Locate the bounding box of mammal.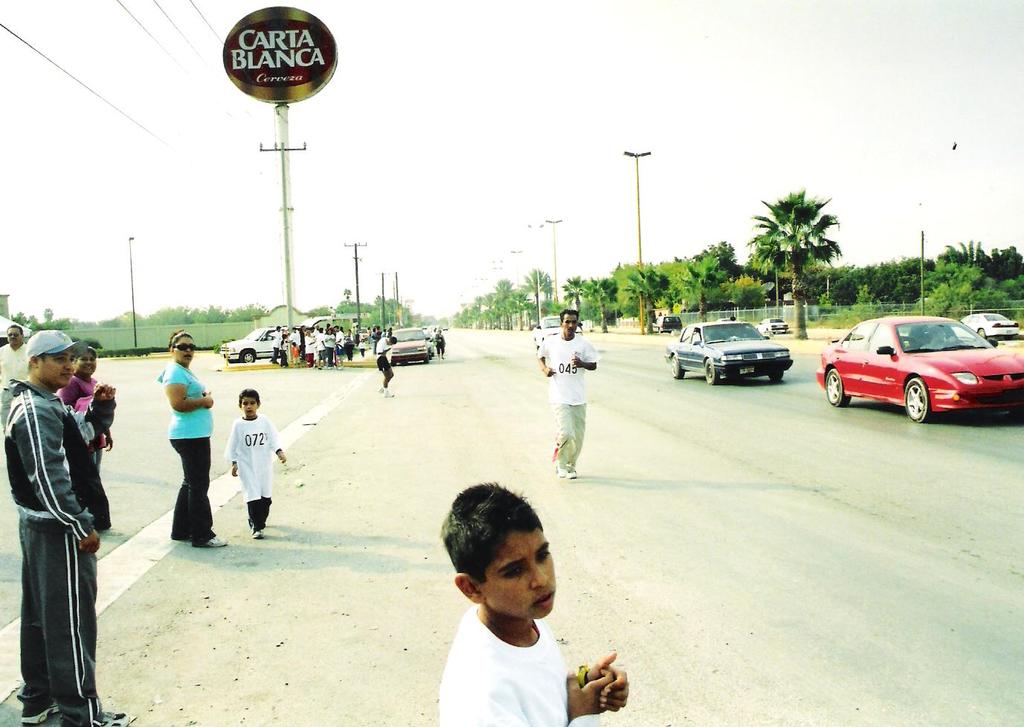
Bounding box: bbox(7, 321, 30, 413).
